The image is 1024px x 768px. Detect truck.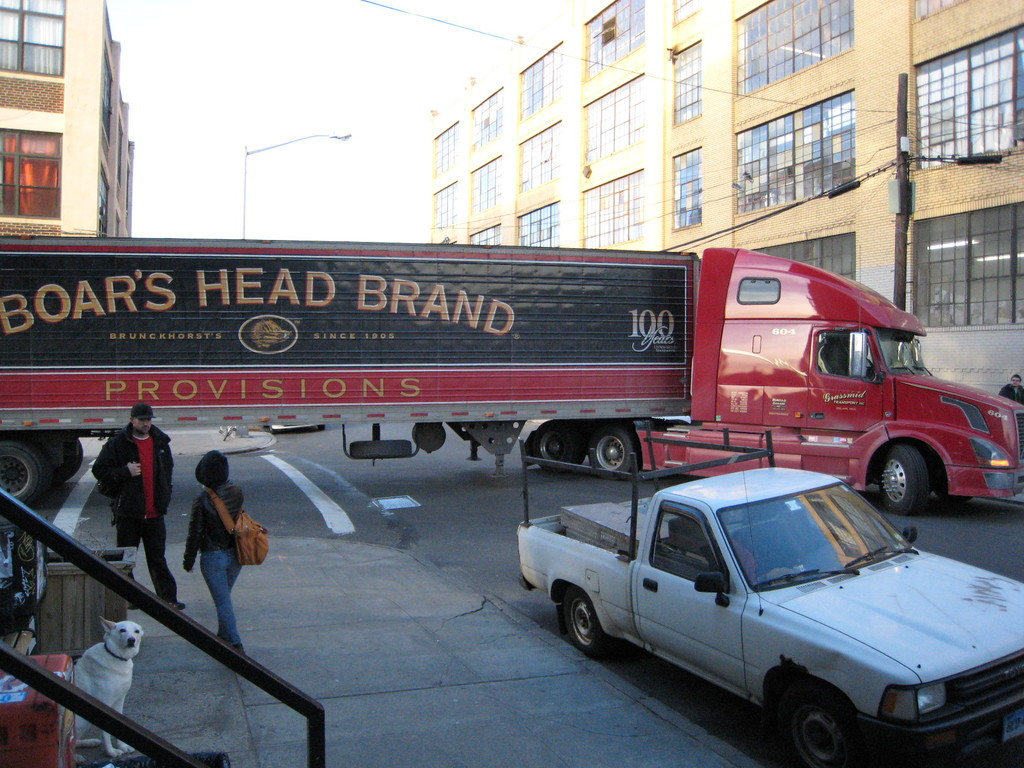
Detection: [40, 250, 952, 540].
